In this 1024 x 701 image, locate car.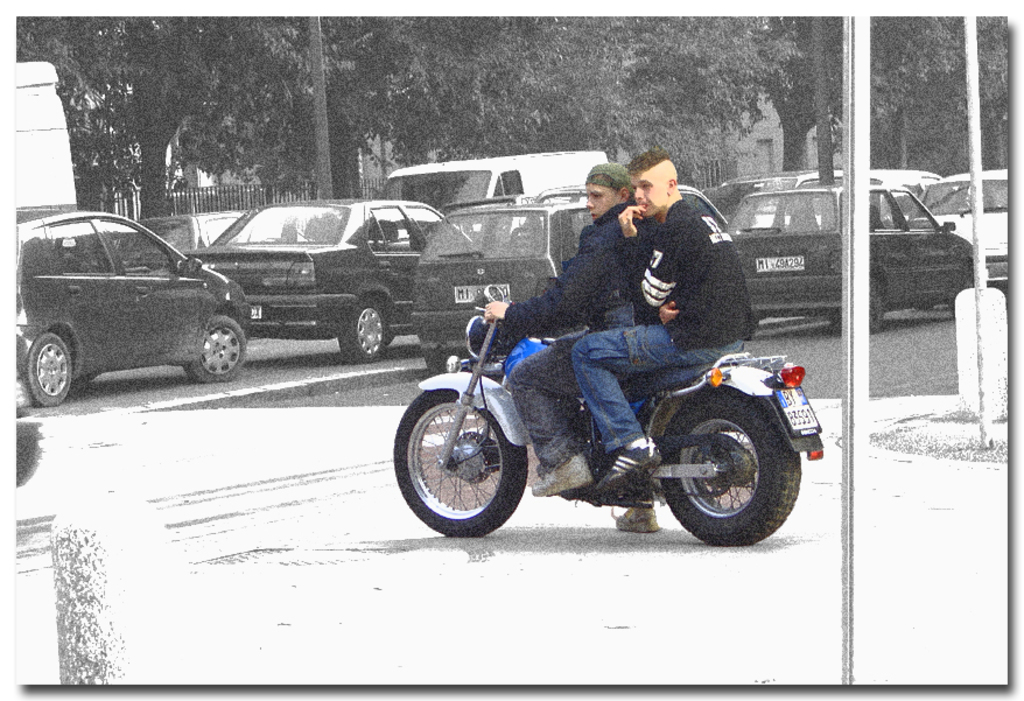
Bounding box: 919:168:1010:290.
